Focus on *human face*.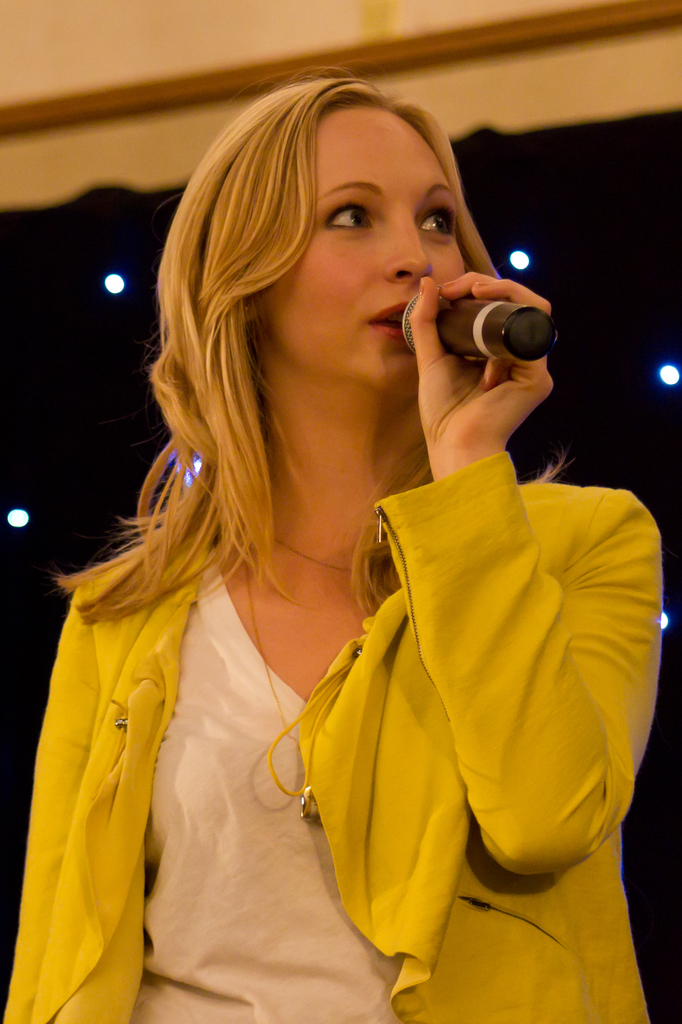
Focused at (x1=262, y1=99, x2=470, y2=398).
